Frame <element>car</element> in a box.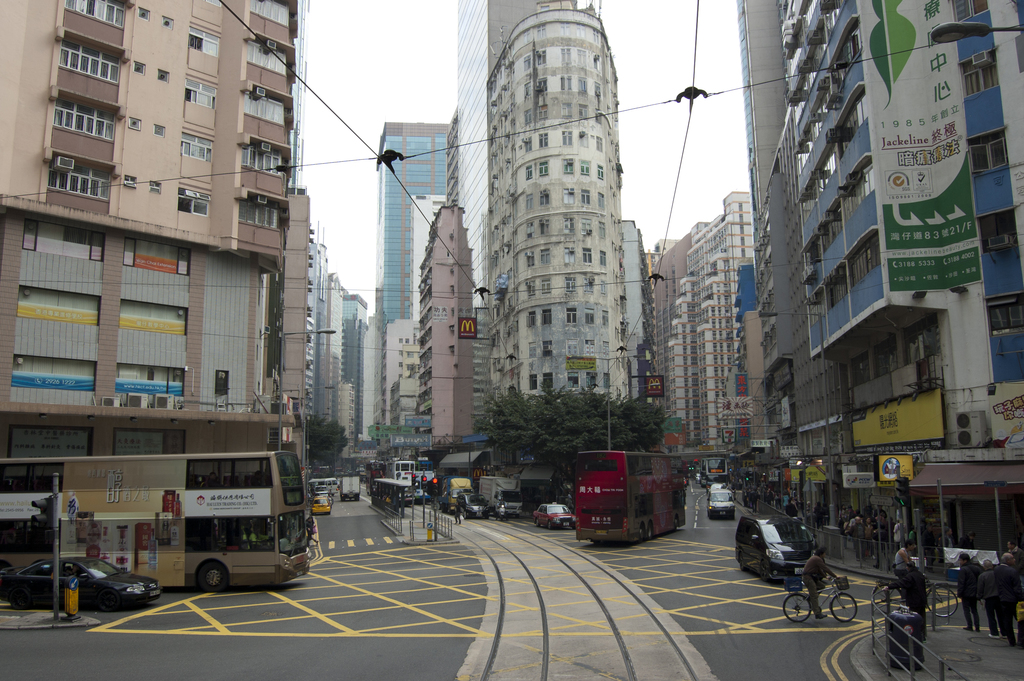
bbox=[684, 477, 689, 488].
